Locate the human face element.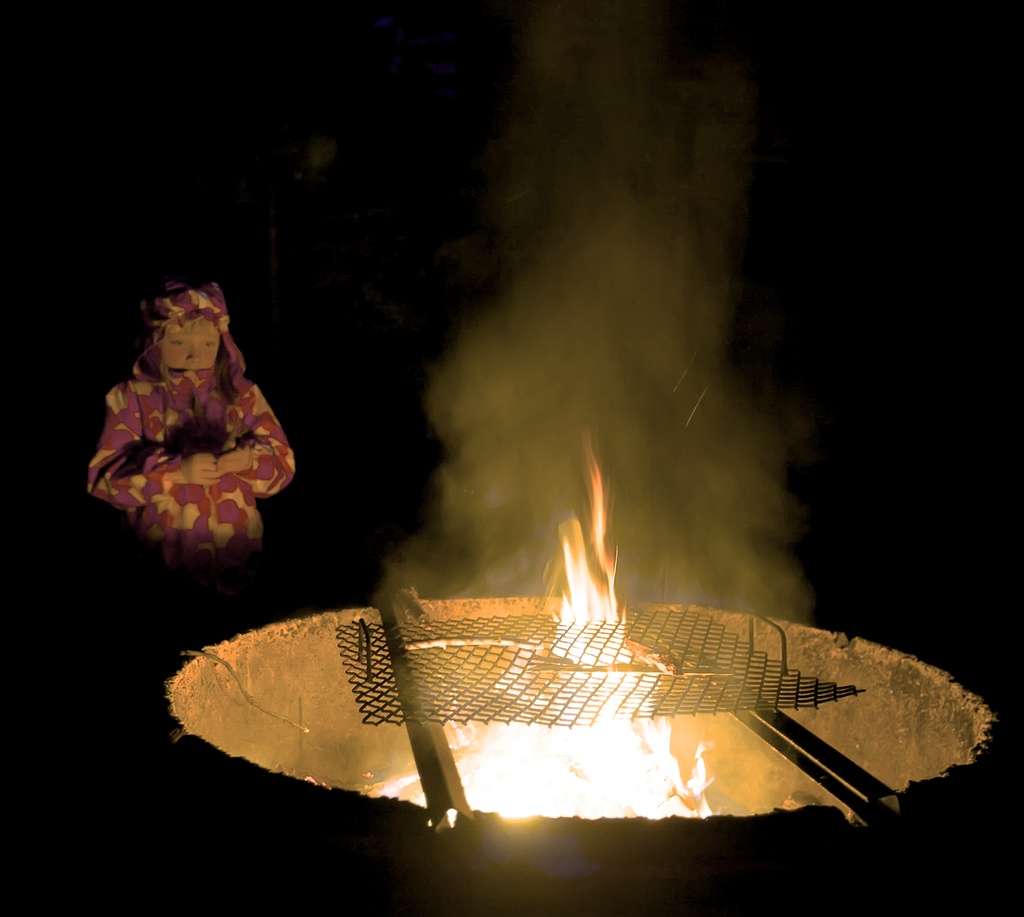
Element bbox: 162 318 222 368.
